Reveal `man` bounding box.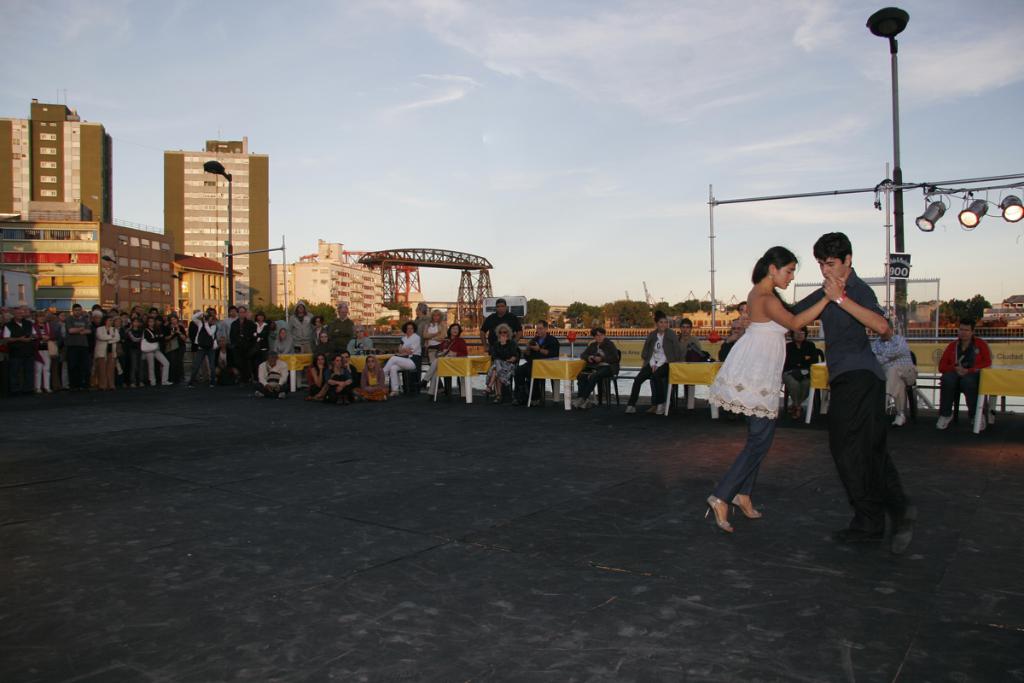
Revealed: locate(188, 308, 210, 379).
